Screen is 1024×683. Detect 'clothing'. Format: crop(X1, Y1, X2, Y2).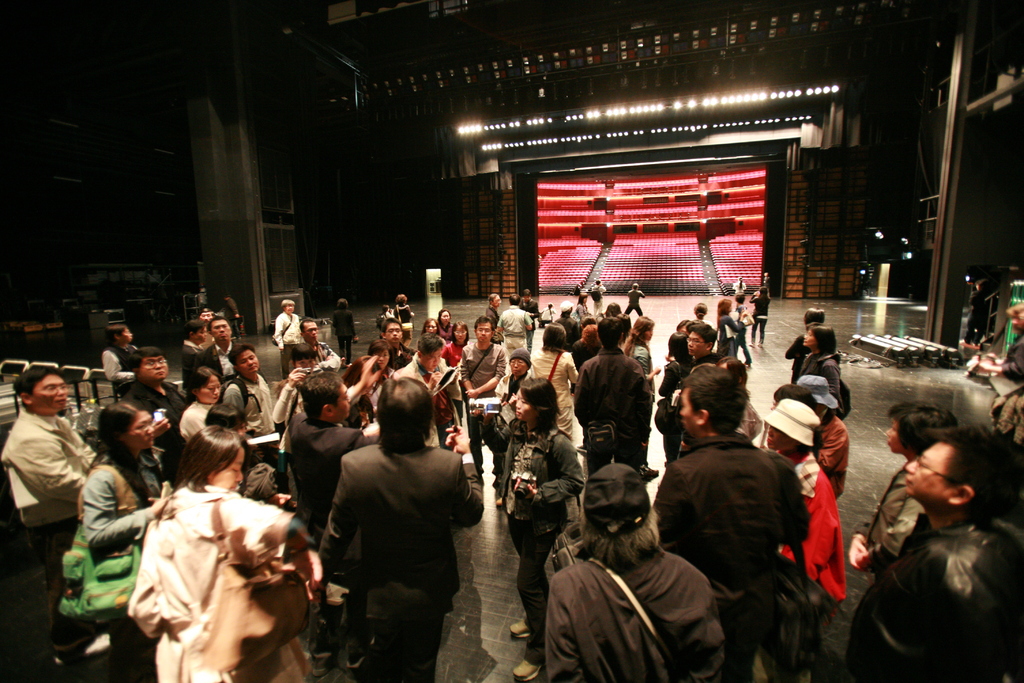
crop(177, 394, 220, 445).
